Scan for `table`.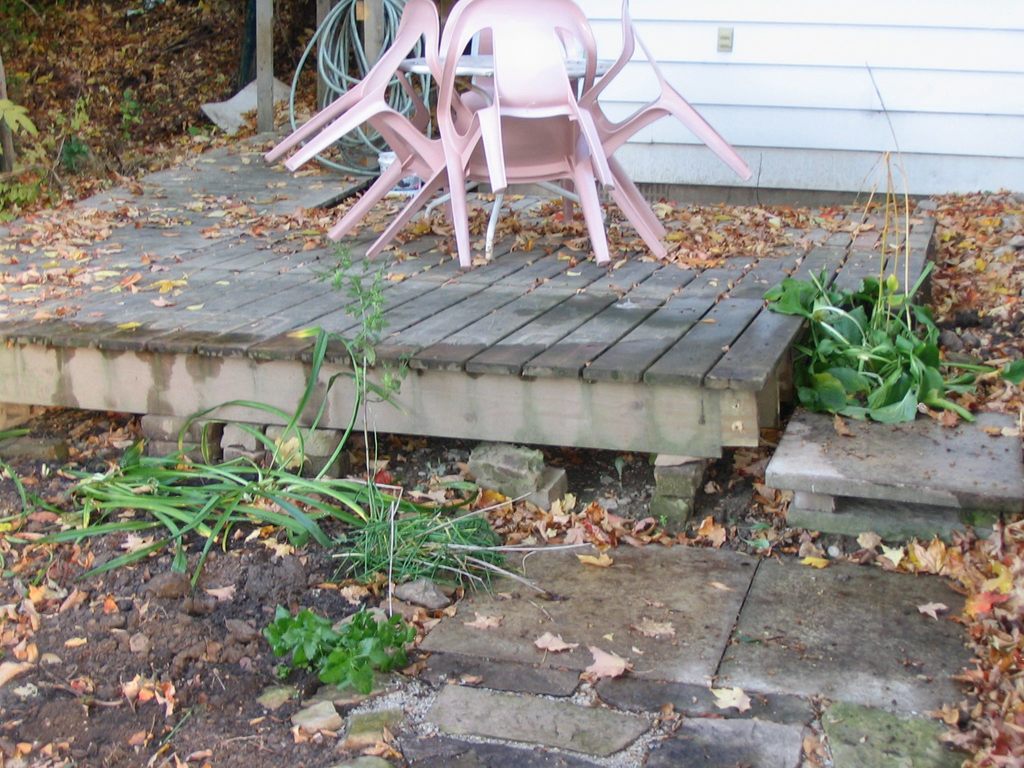
Scan result: detection(346, 10, 705, 252).
